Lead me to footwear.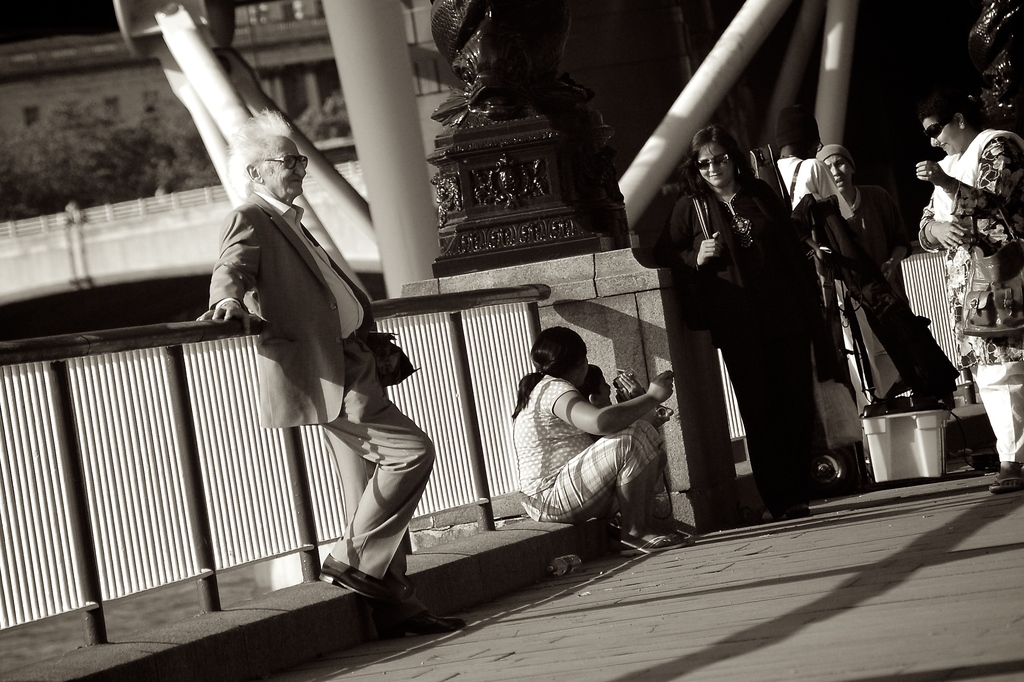
Lead to rect(617, 529, 688, 554).
